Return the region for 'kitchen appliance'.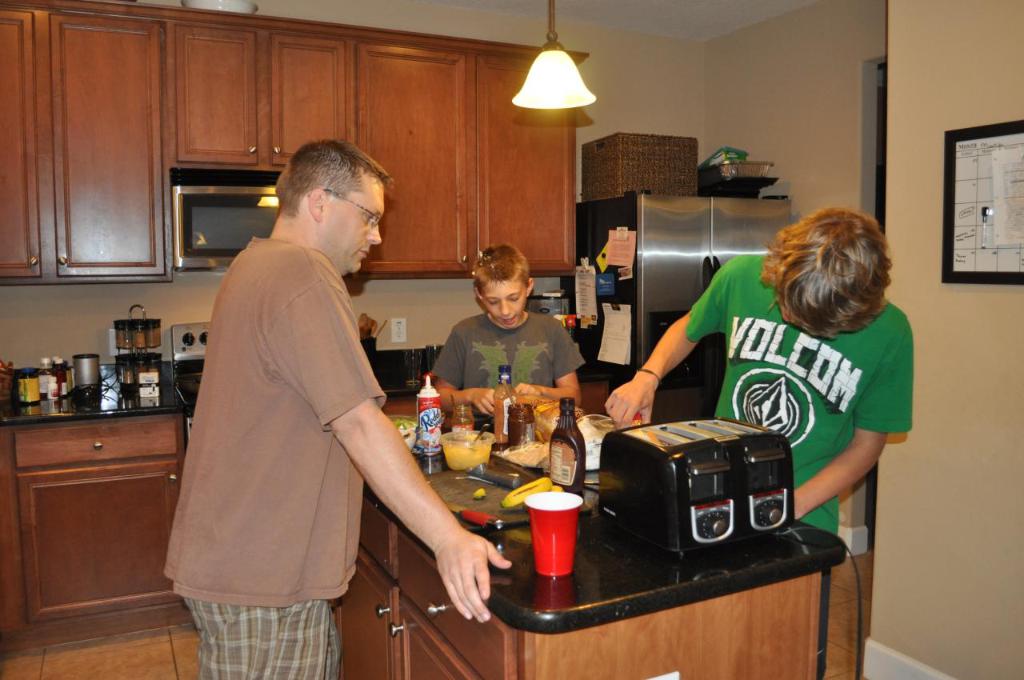
region(166, 185, 280, 274).
